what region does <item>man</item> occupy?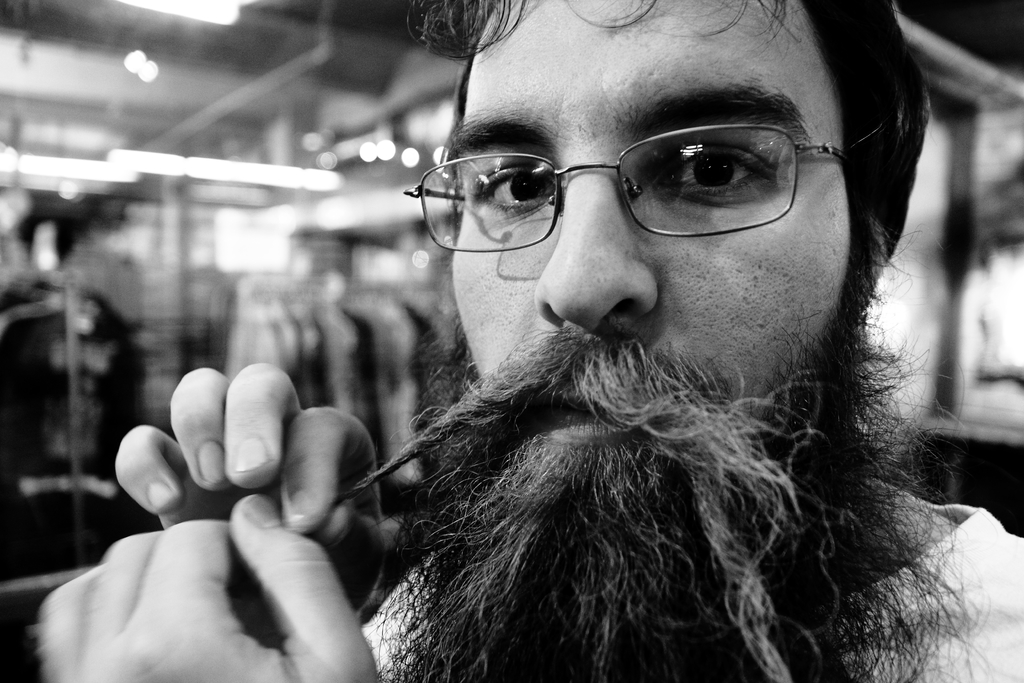
bbox=(260, 3, 1023, 660).
